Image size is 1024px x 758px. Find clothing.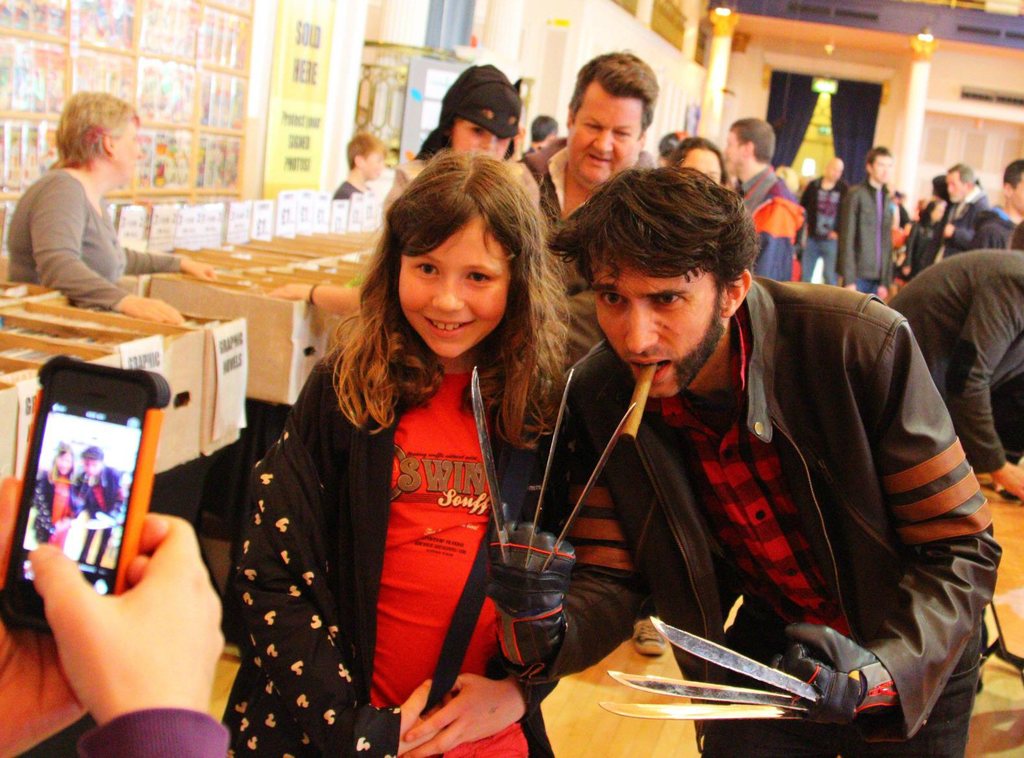
<box>889,244,1023,475</box>.
